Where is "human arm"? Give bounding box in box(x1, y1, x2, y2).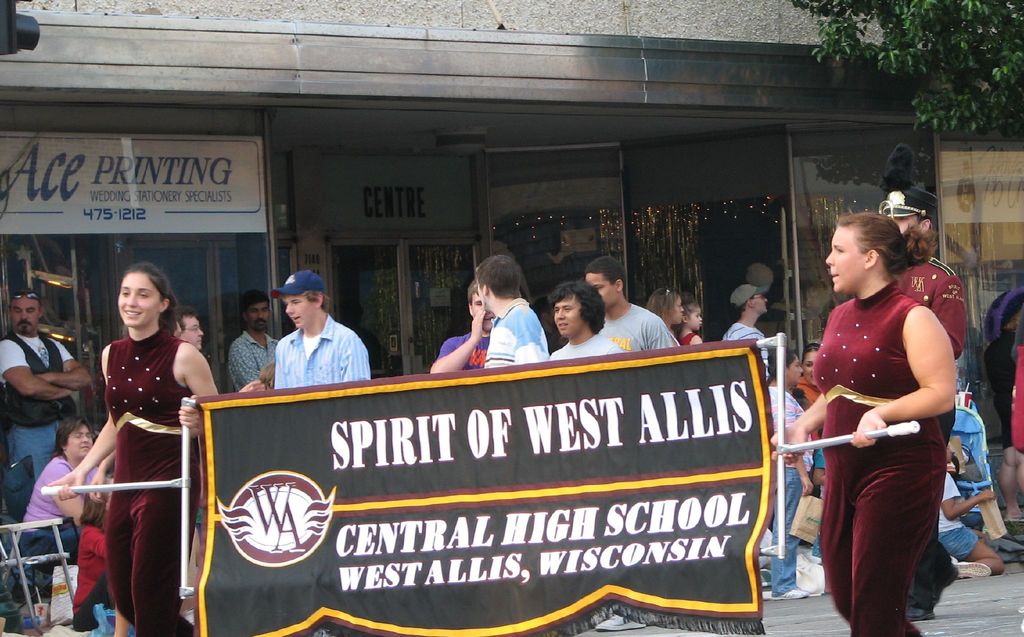
box(229, 340, 274, 393).
